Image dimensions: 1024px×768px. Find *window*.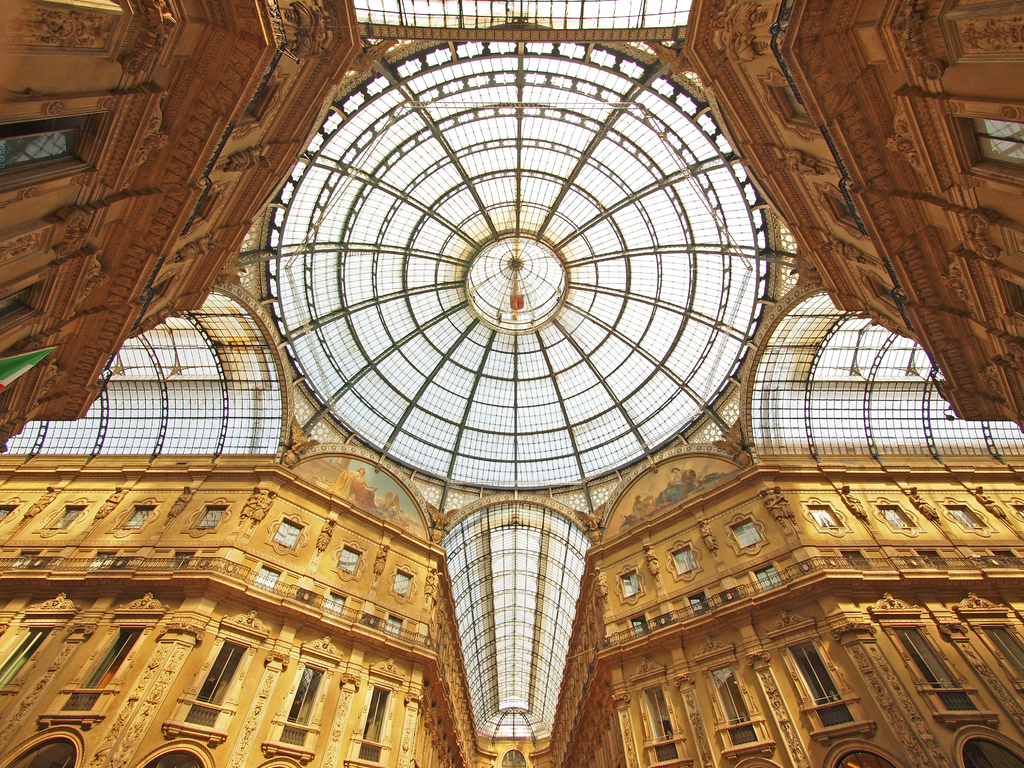
l=0, t=280, r=51, b=332.
